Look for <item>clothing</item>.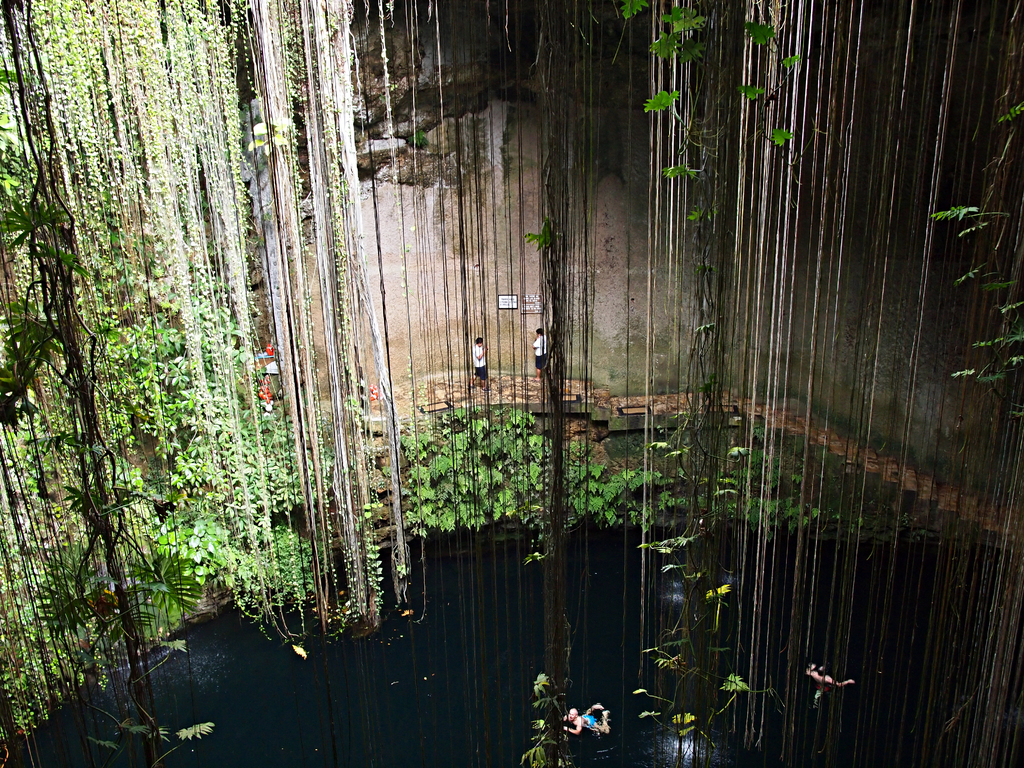
Found: 473:345:488:377.
